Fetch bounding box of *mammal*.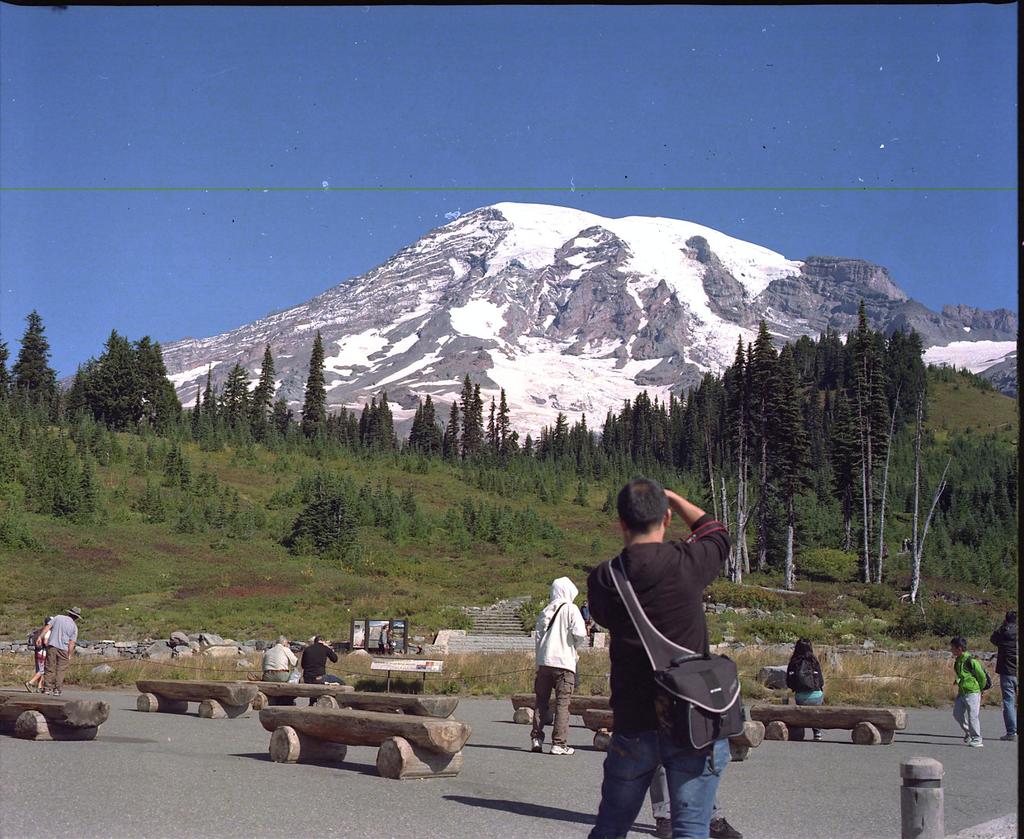
Bbox: x1=382 y1=622 x2=388 y2=656.
